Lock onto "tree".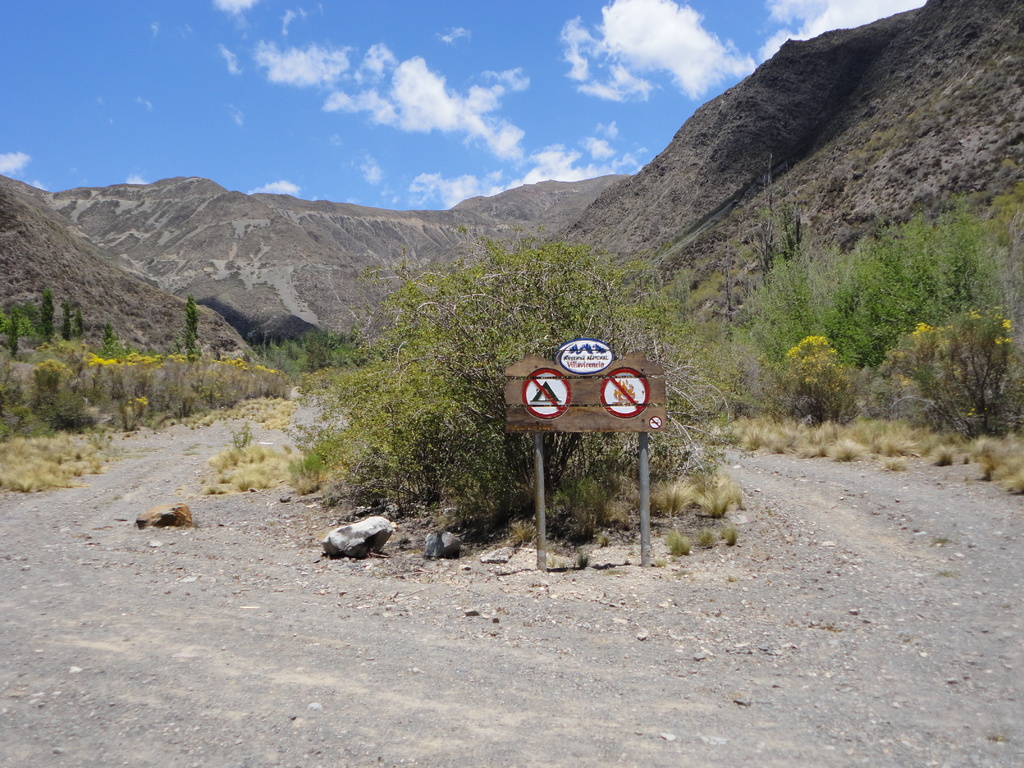
Locked: bbox(828, 236, 903, 431).
